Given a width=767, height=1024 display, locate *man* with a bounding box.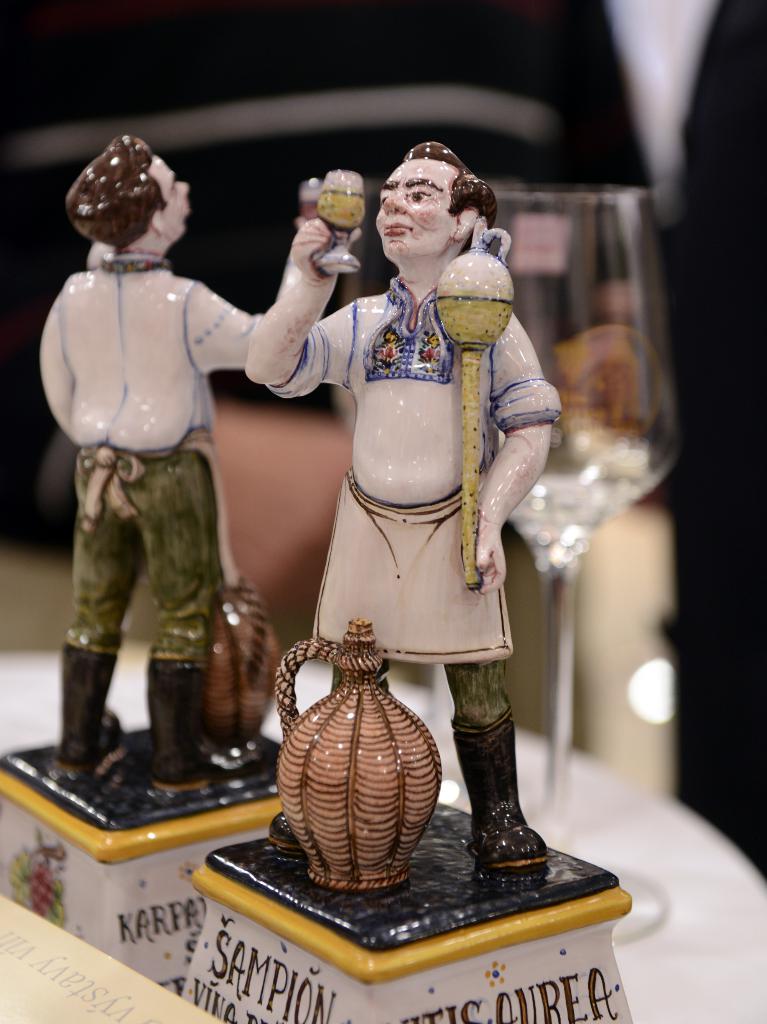
Located: box(236, 140, 566, 874).
